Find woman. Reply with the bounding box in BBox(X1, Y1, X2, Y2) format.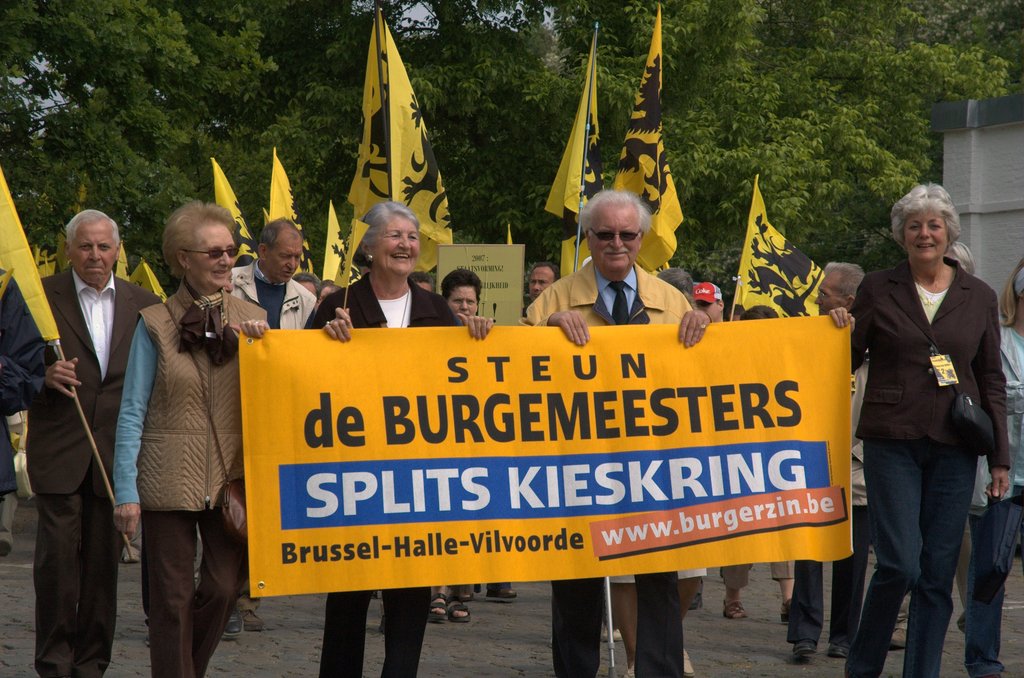
BBox(303, 197, 496, 677).
